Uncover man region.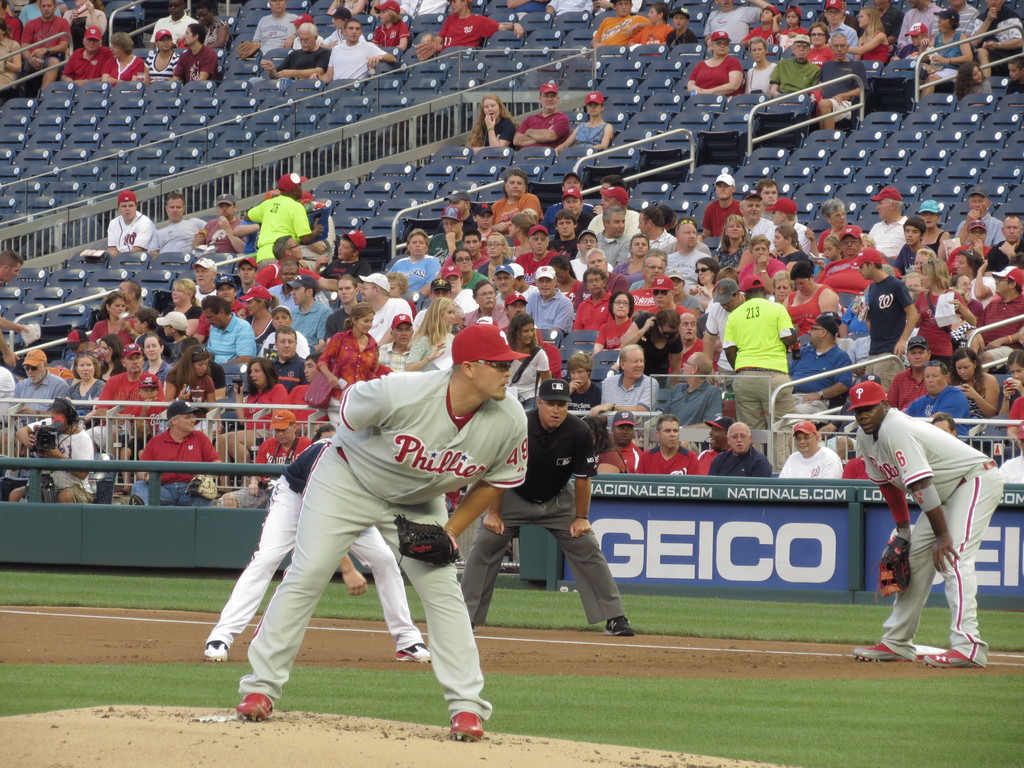
Uncovered: box(13, 0, 72, 93).
